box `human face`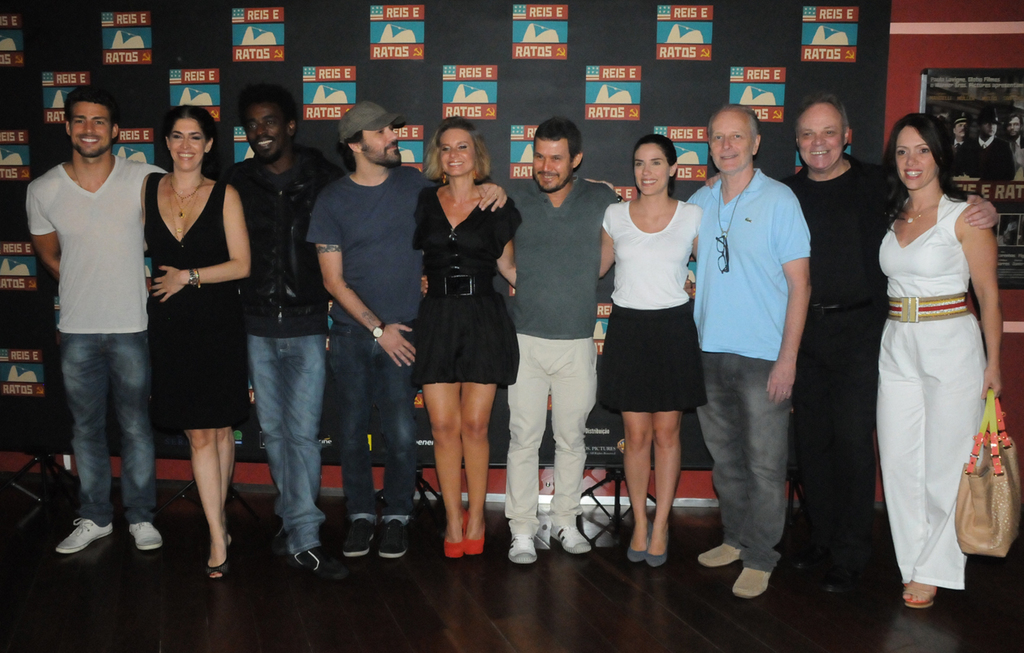
<box>169,118,210,174</box>
